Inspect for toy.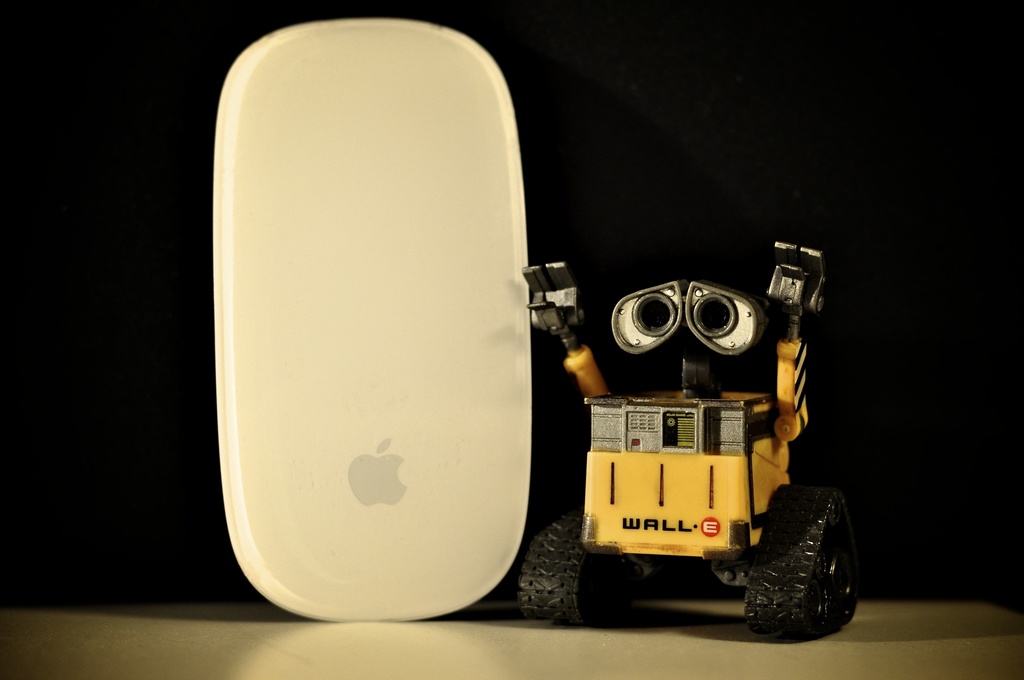
Inspection: {"left": 515, "top": 230, "right": 869, "bottom": 622}.
